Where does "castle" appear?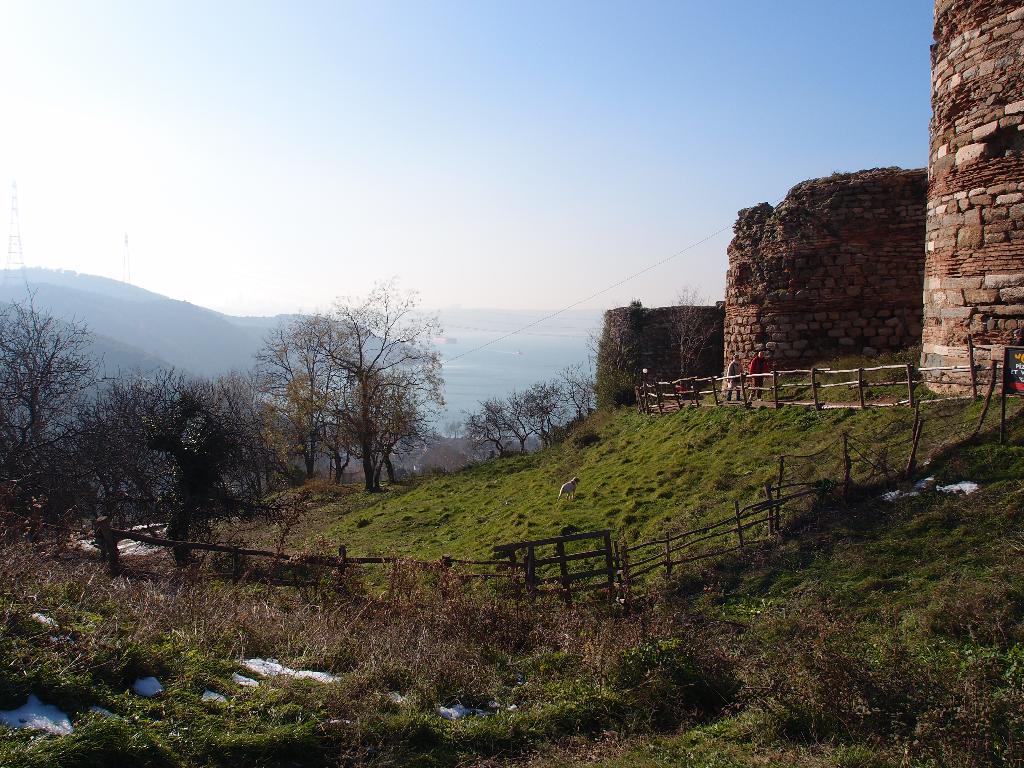
Appears at locate(636, 0, 1023, 394).
